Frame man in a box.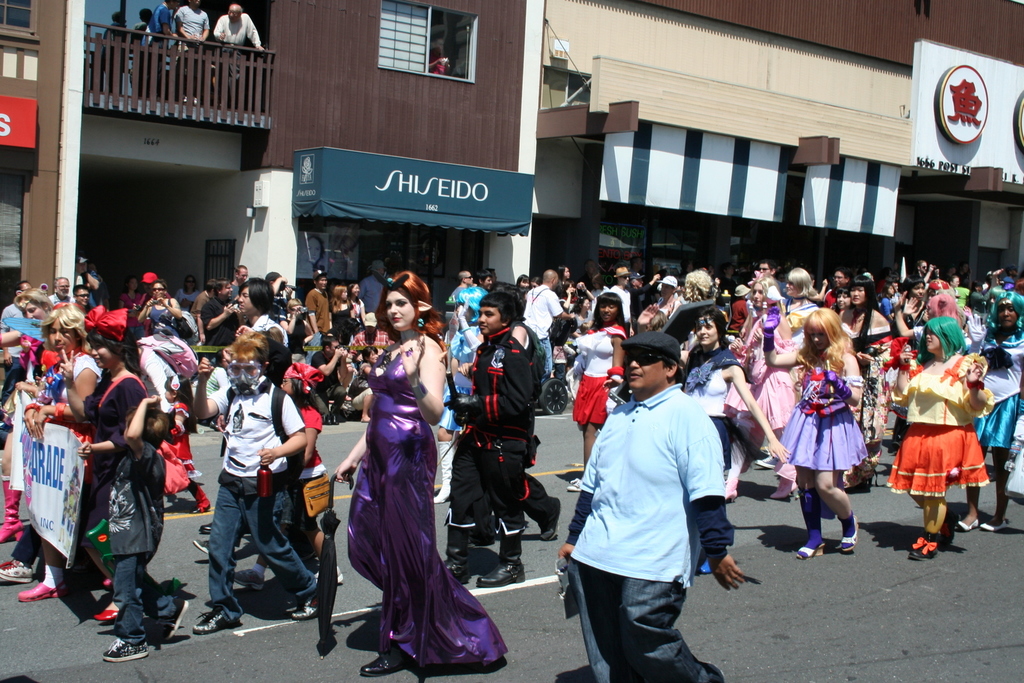
610:264:630:324.
